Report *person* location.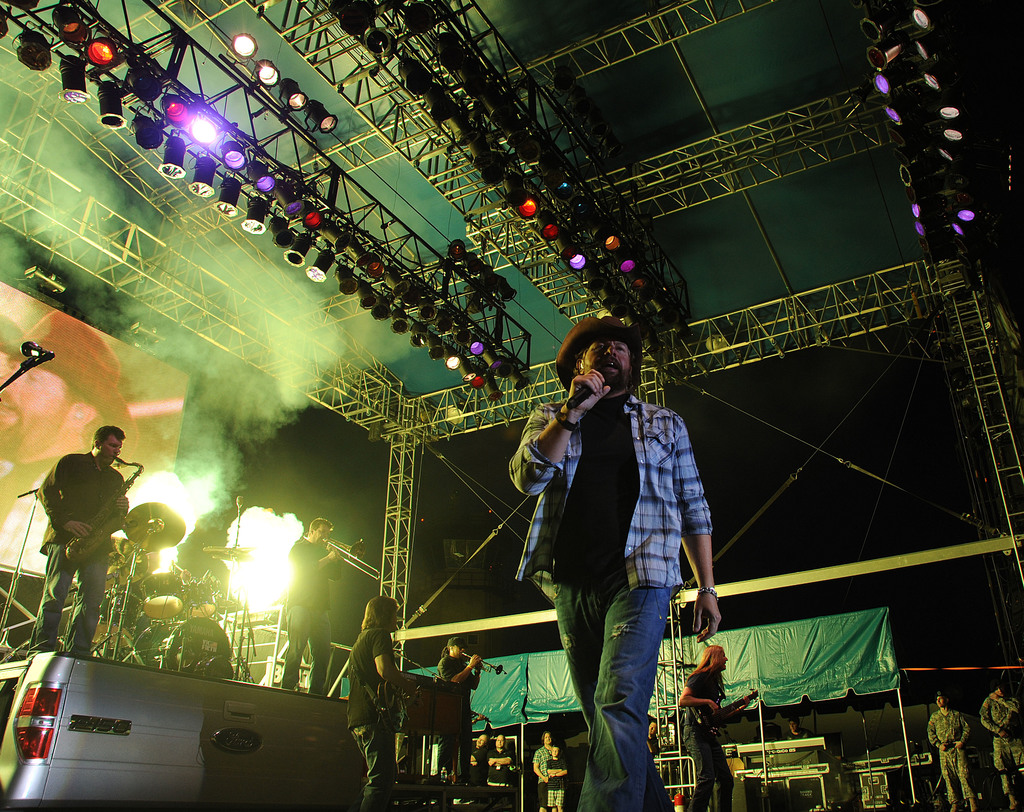
Report: {"x1": 28, "y1": 422, "x2": 129, "y2": 656}.
